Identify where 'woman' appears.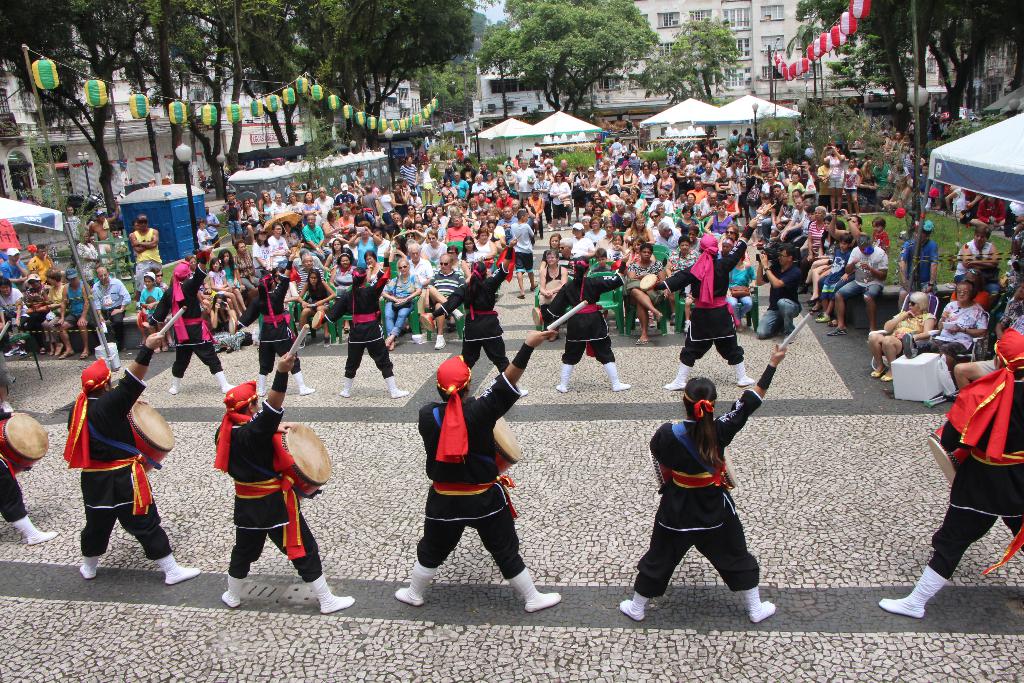
Appears at <box>725,155,744,211</box>.
